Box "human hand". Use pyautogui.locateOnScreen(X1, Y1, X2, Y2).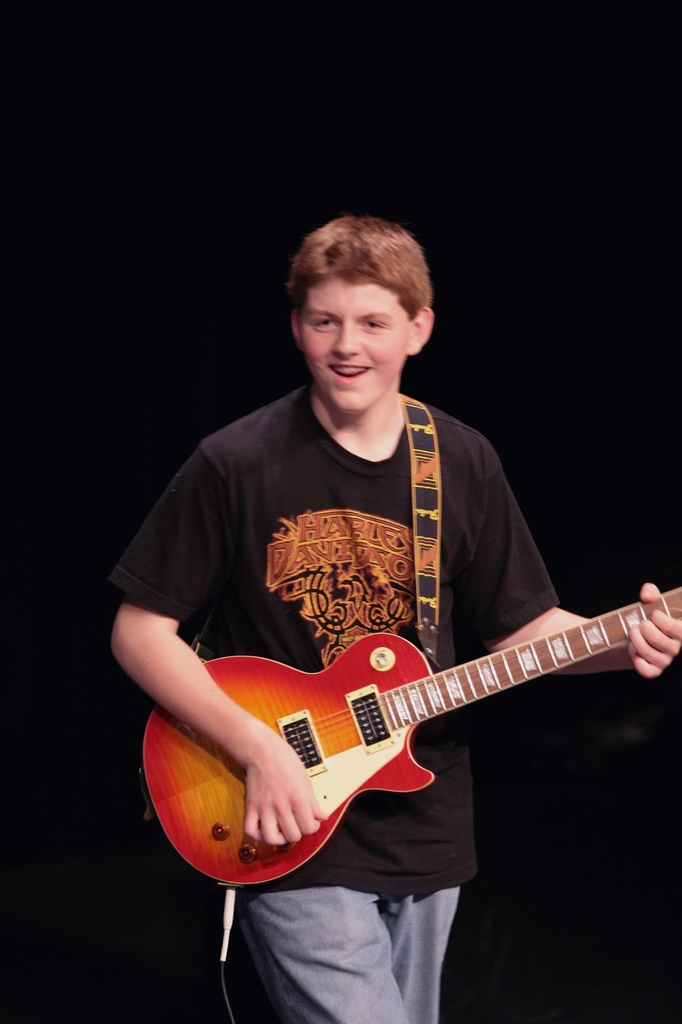
pyautogui.locateOnScreen(244, 746, 327, 844).
